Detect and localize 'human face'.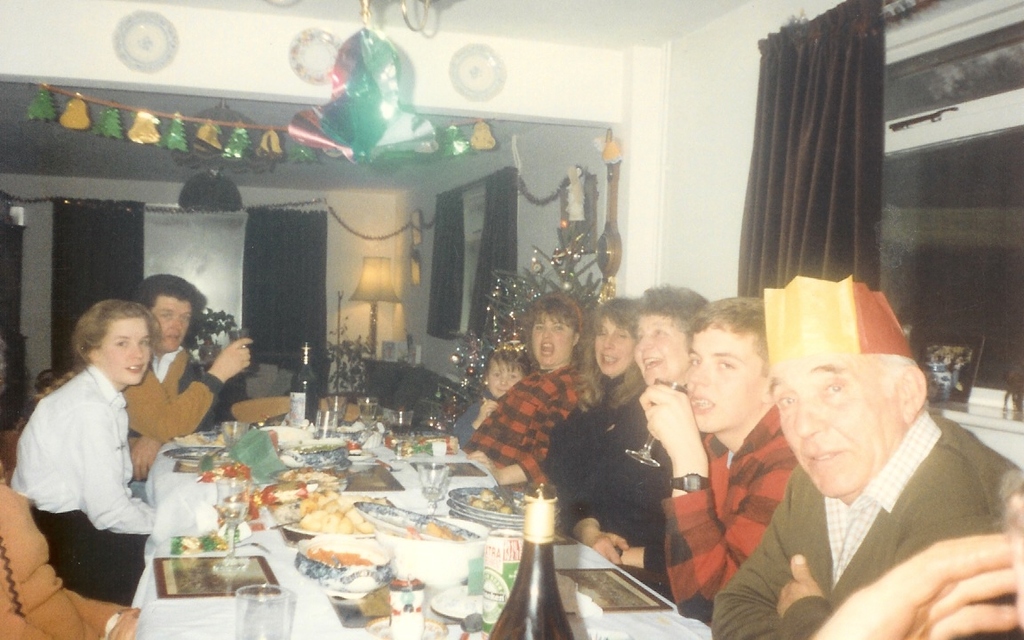
Localized at box=[633, 315, 687, 384].
